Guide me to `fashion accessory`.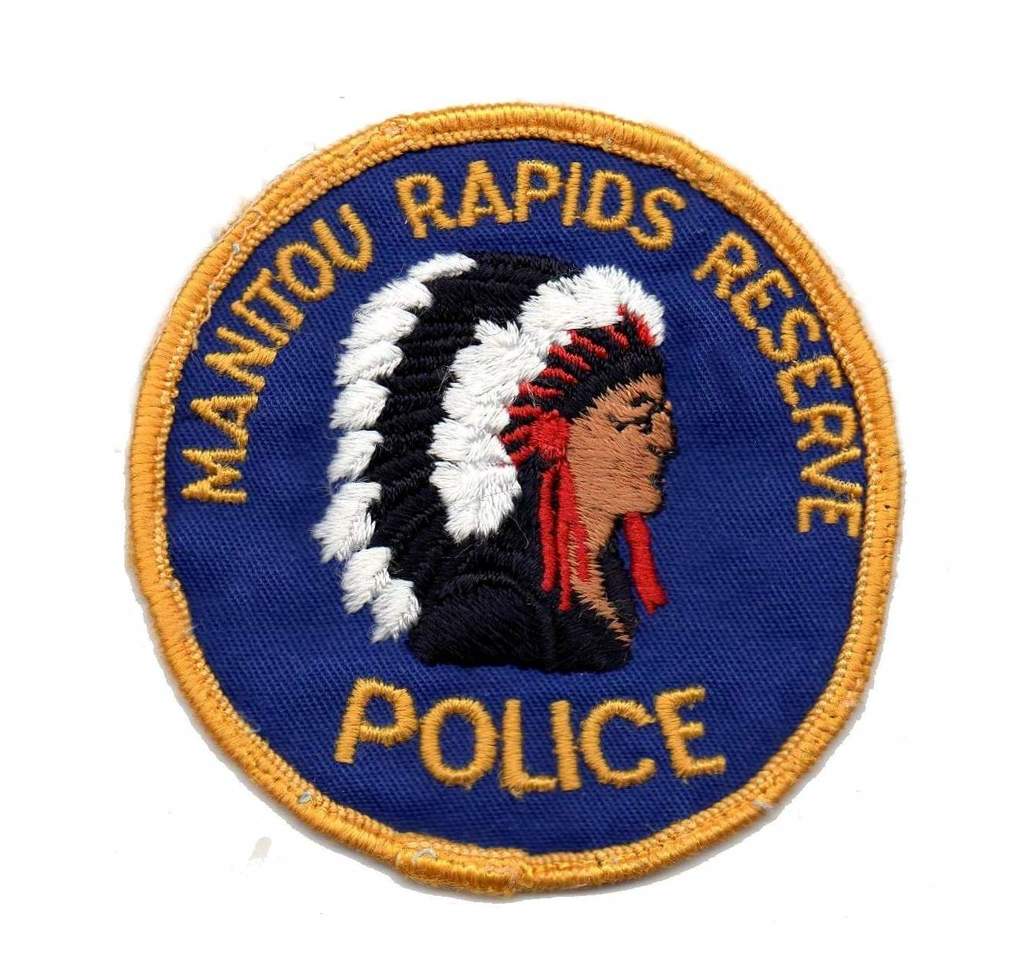
Guidance: <box>313,245,674,647</box>.
